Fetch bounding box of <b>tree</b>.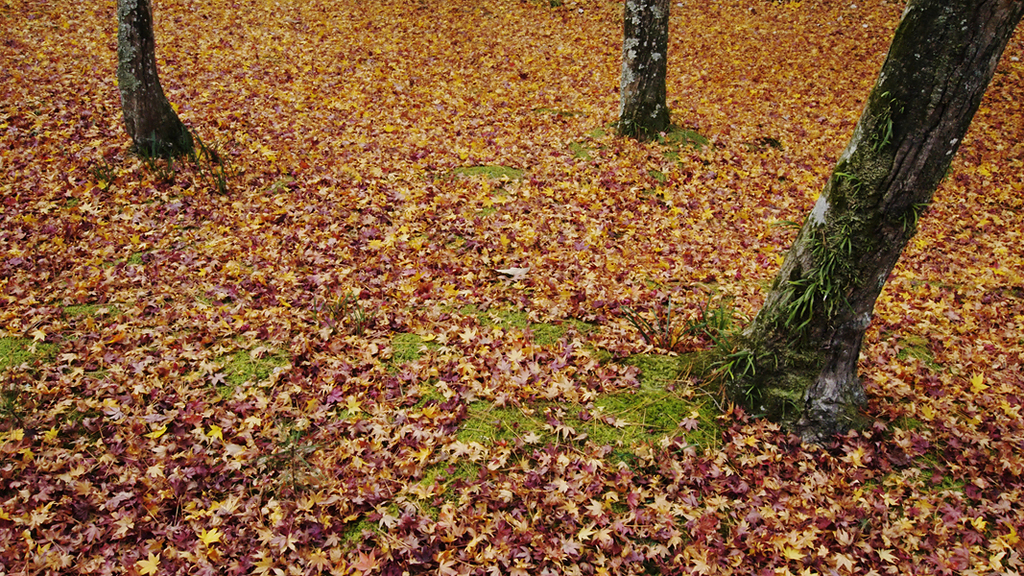
Bbox: crop(687, 9, 1023, 416).
